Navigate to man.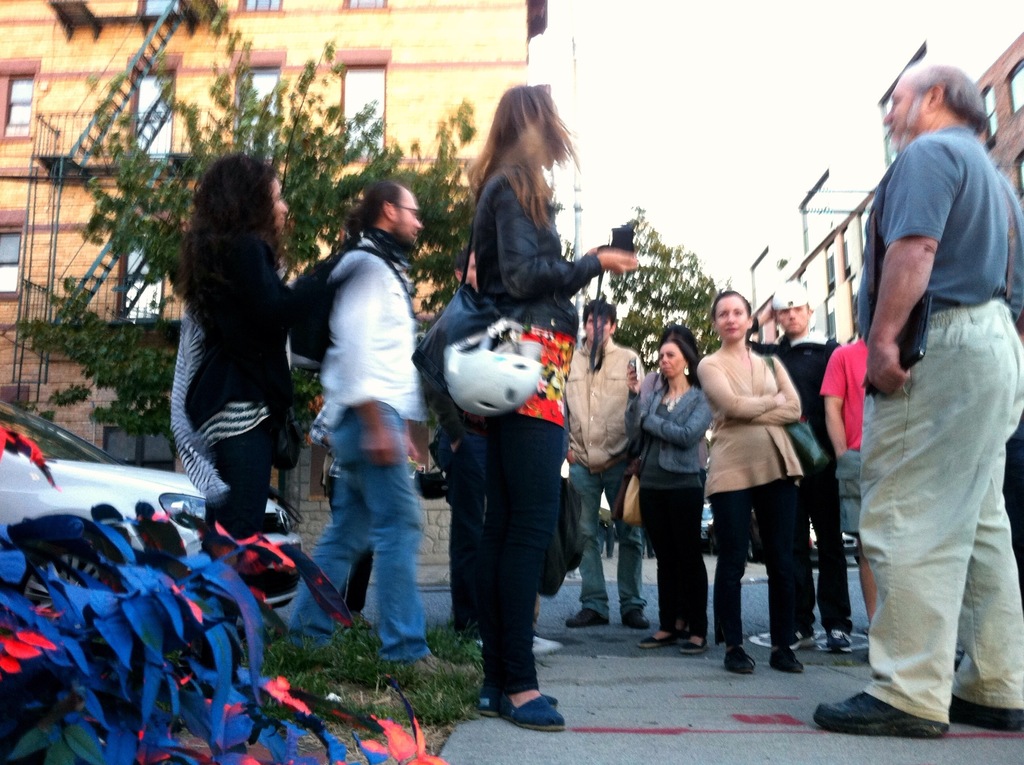
Navigation target: (280, 181, 476, 667).
